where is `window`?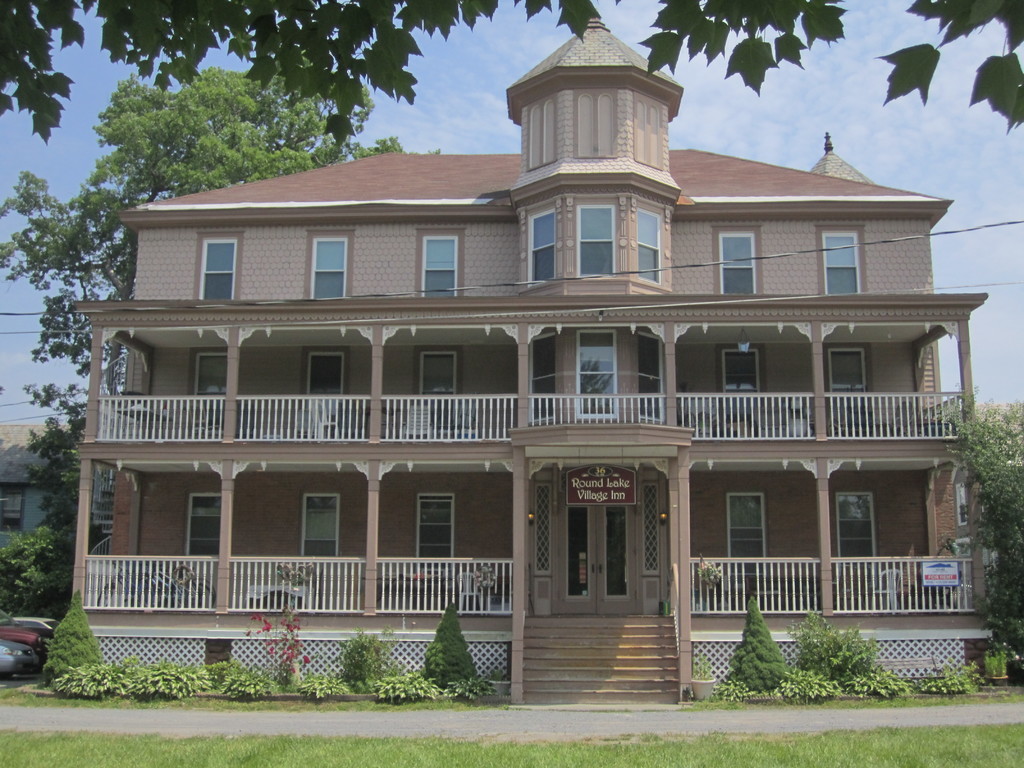
Rect(200, 239, 236, 303).
